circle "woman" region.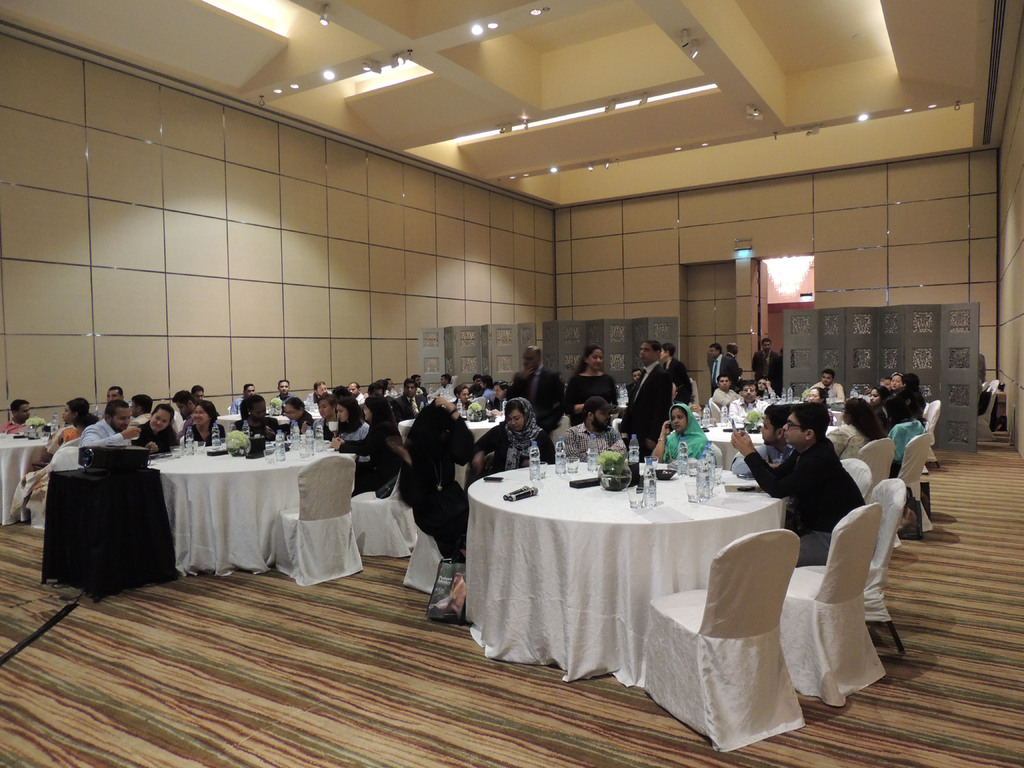
Region: box(137, 400, 193, 452).
